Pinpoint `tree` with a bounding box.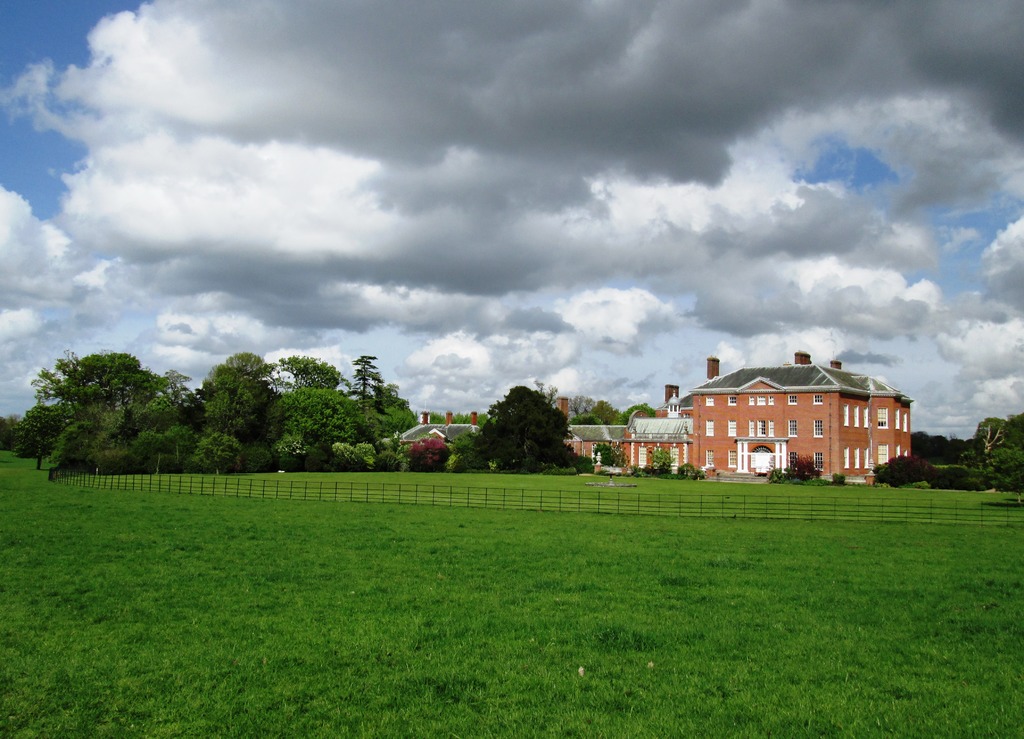
947,427,972,457.
